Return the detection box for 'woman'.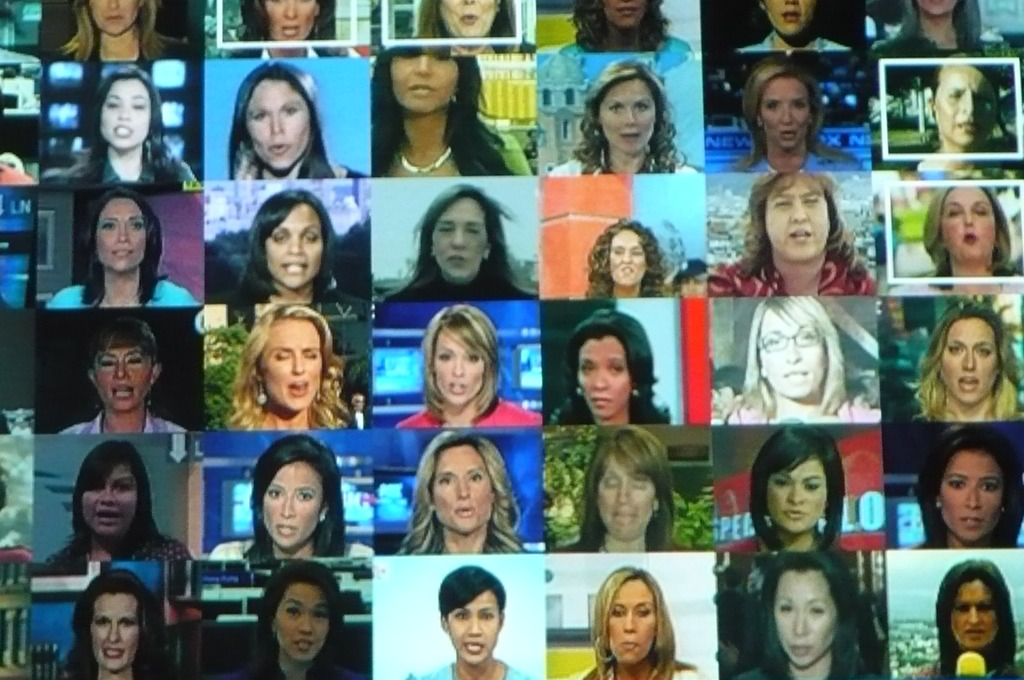
{"x1": 43, "y1": 69, "x2": 203, "y2": 183}.
